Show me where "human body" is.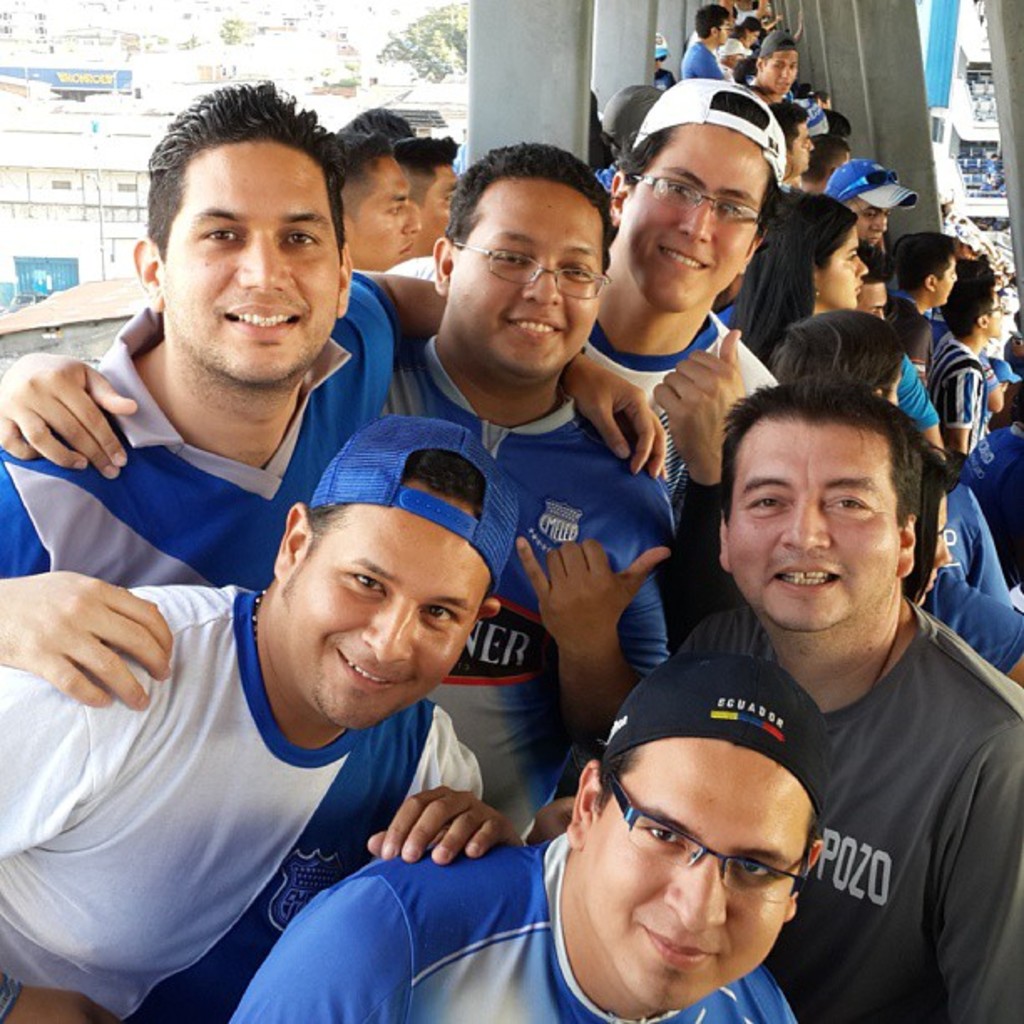
"human body" is at select_region(0, 82, 673, 591).
